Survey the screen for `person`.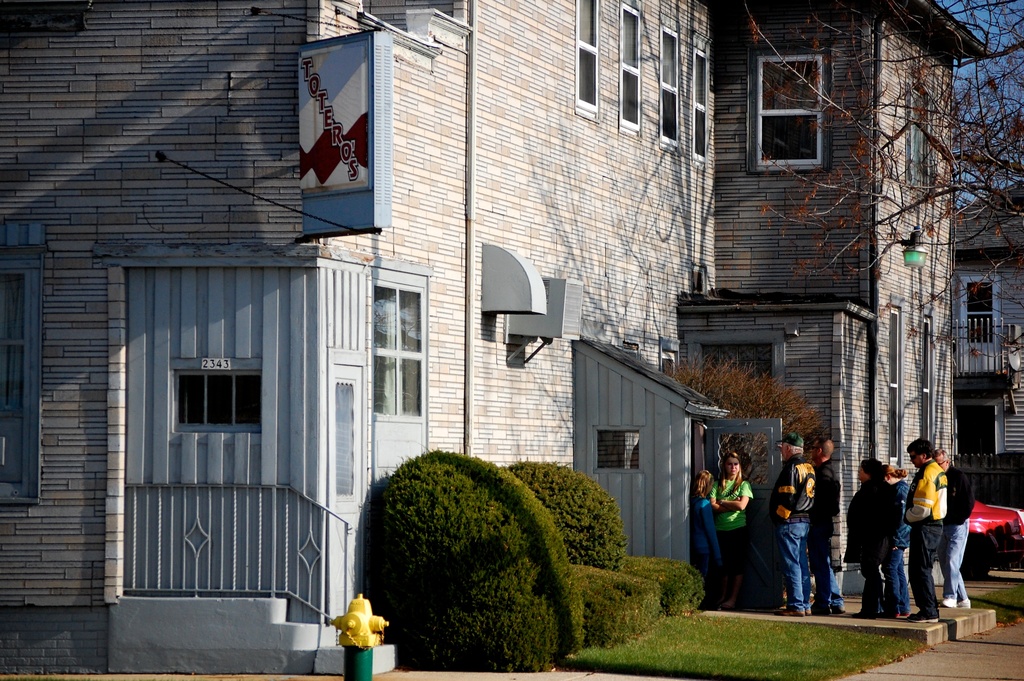
Survey found: select_region(760, 426, 815, 625).
